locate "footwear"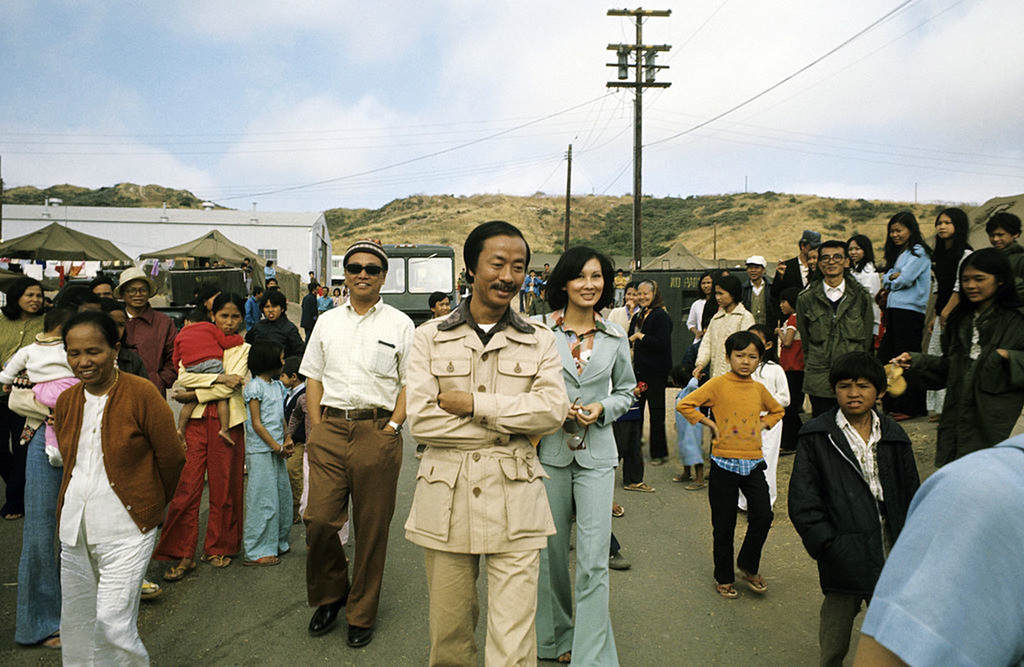
(left=623, top=479, right=655, bottom=497)
